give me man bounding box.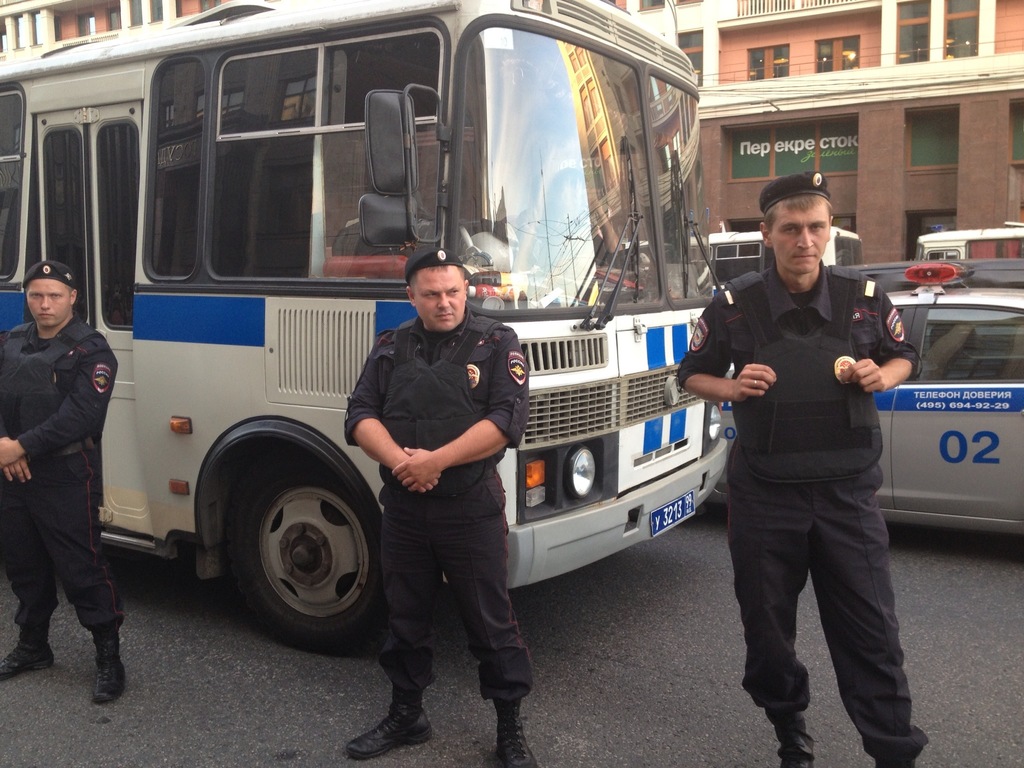
[336, 242, 545, 767].
